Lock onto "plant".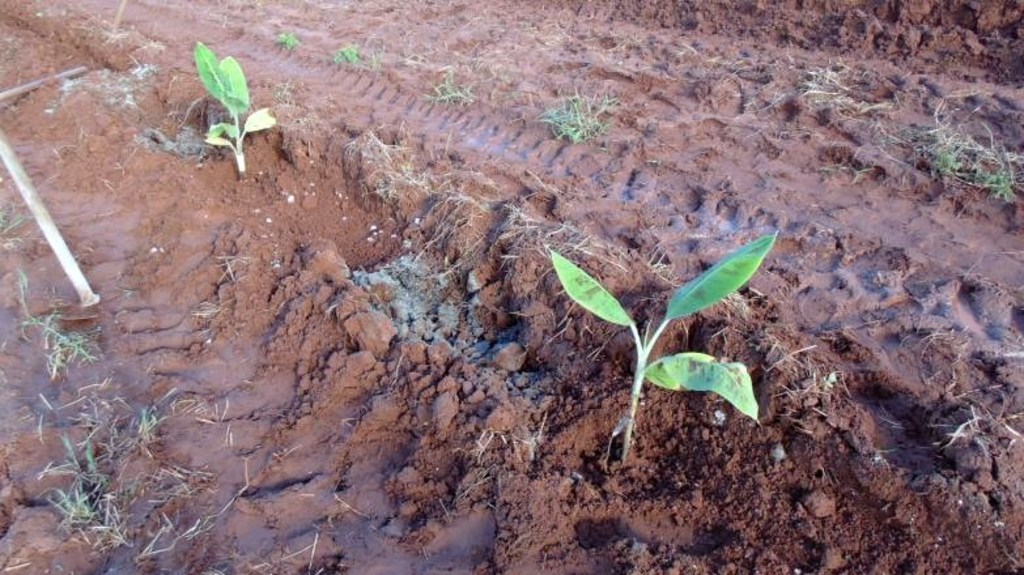
Locked: {"left": 333, "top": 43, "right": 360, "bottom": 69}.
